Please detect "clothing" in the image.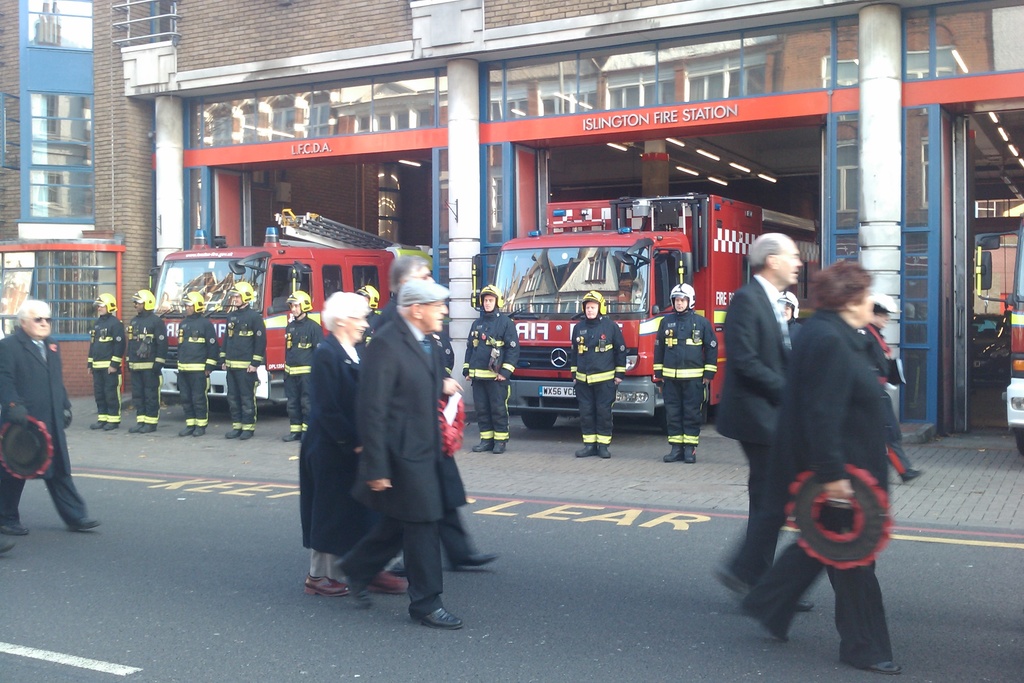
crop(219, 304, 275, 424).
